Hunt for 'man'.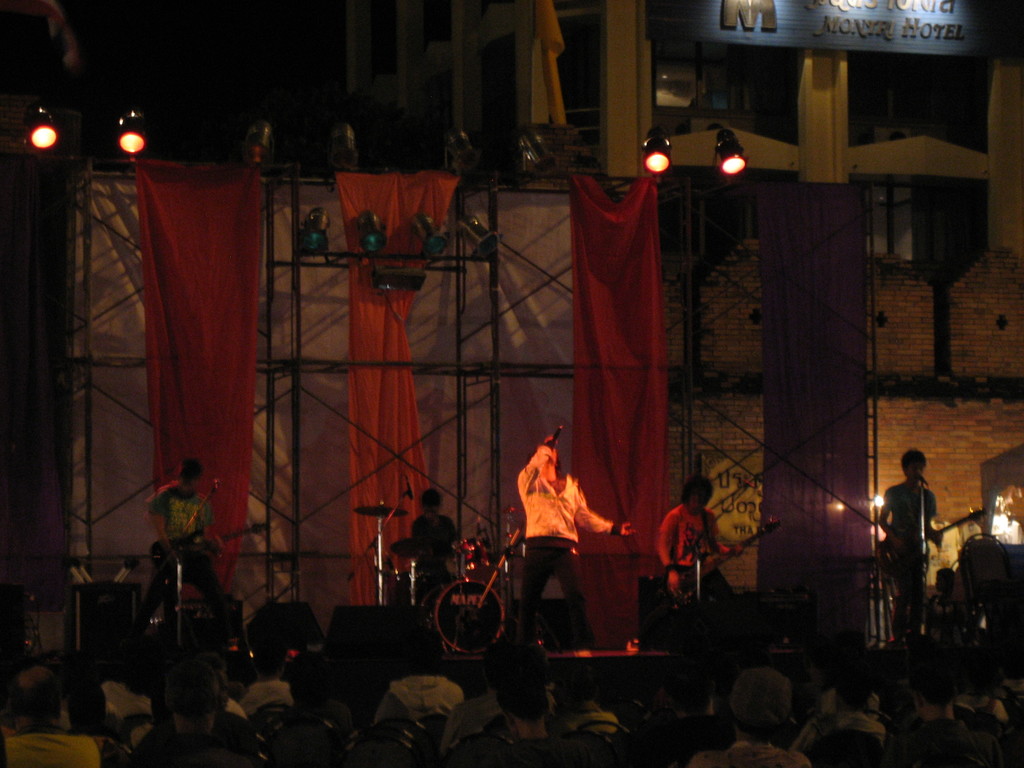
Hunted down at pyautogui.locateOnScreen(879, 448, 941, 644).
